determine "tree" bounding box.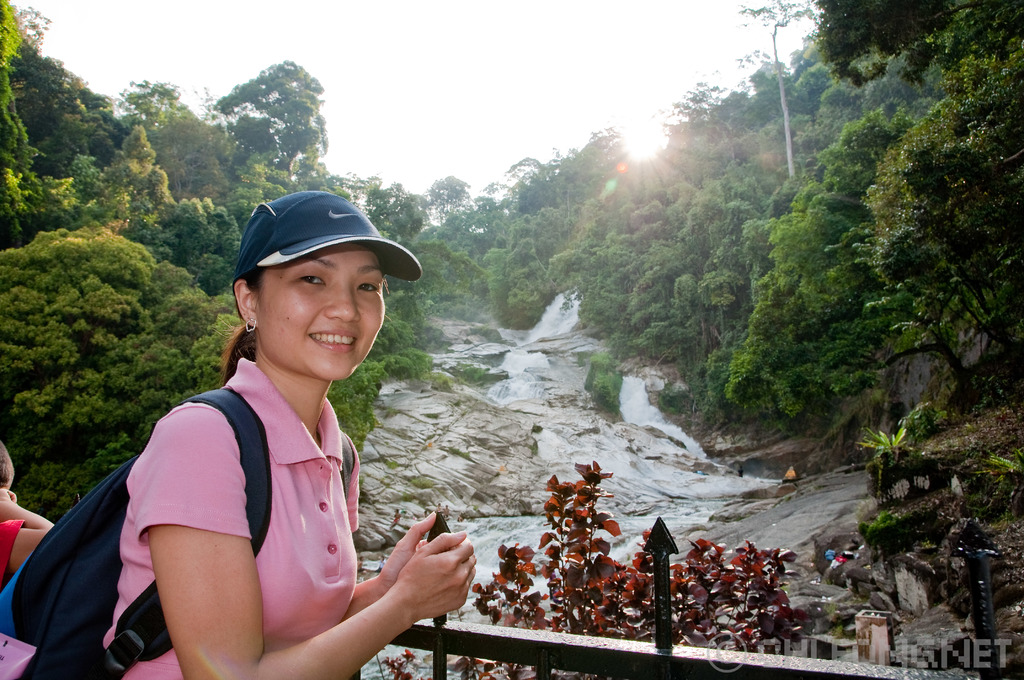
Determined: crop(798, 0, 1020, 92).
